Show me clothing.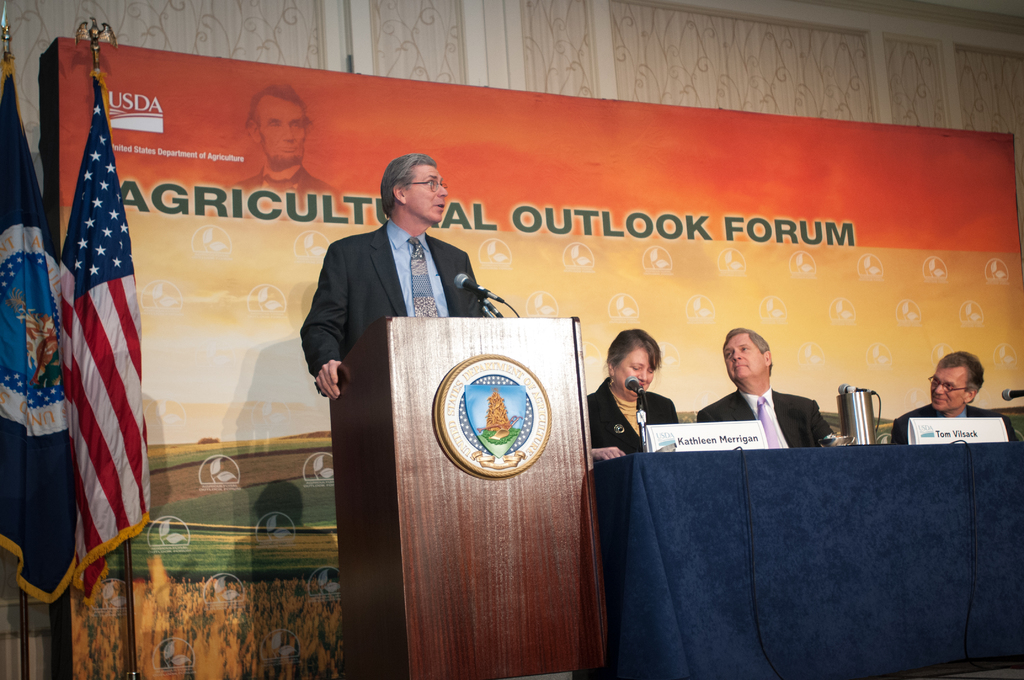
clothing is here: 230/166/333/194.
